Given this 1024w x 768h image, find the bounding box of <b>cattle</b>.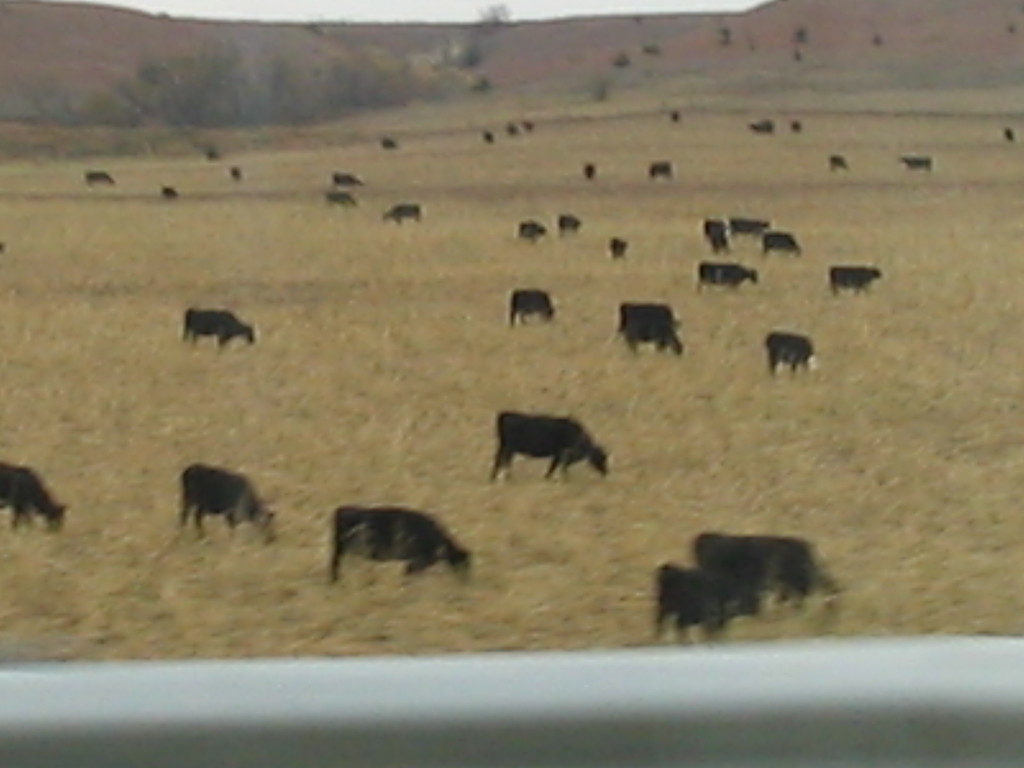
(left=746, top=117, right=769, bottom=142).
